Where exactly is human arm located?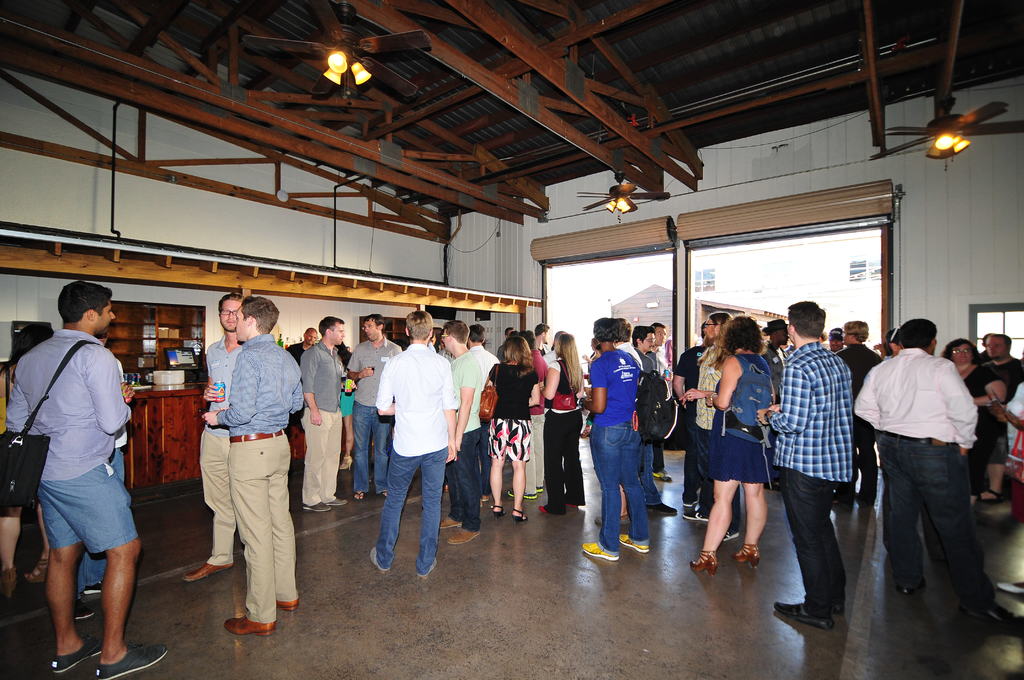
Its bounding box is 348:344:374:384.
